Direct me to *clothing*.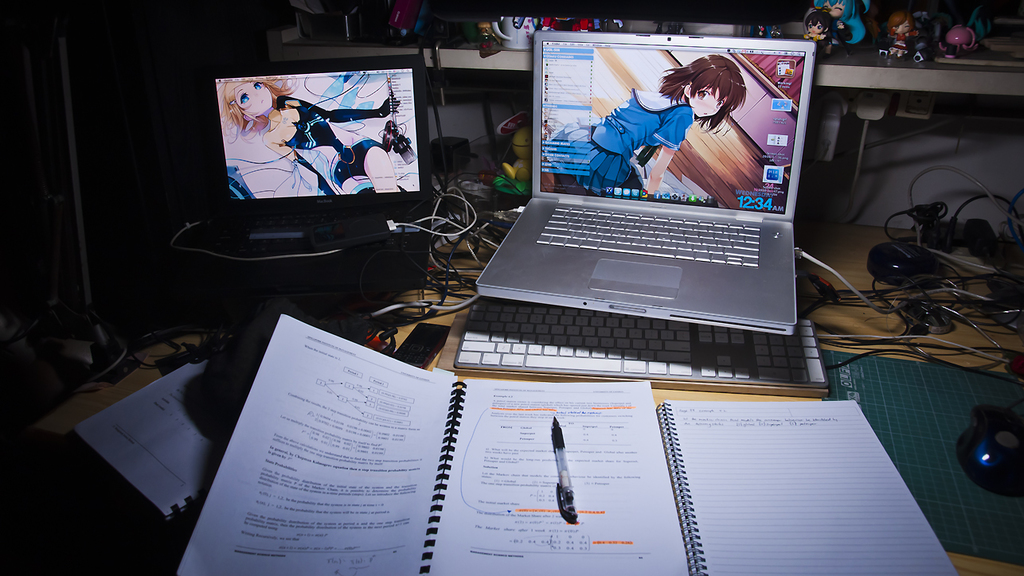
Direction: bbox=(280, 91, 393, 196).
